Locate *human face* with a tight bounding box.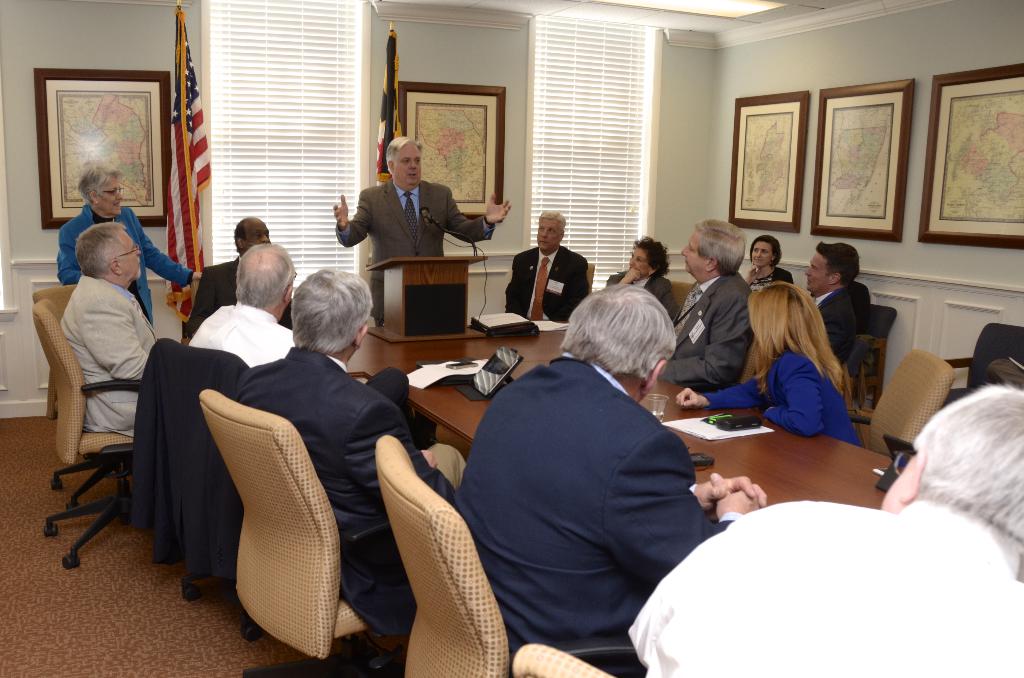
[681,236,708,276].
